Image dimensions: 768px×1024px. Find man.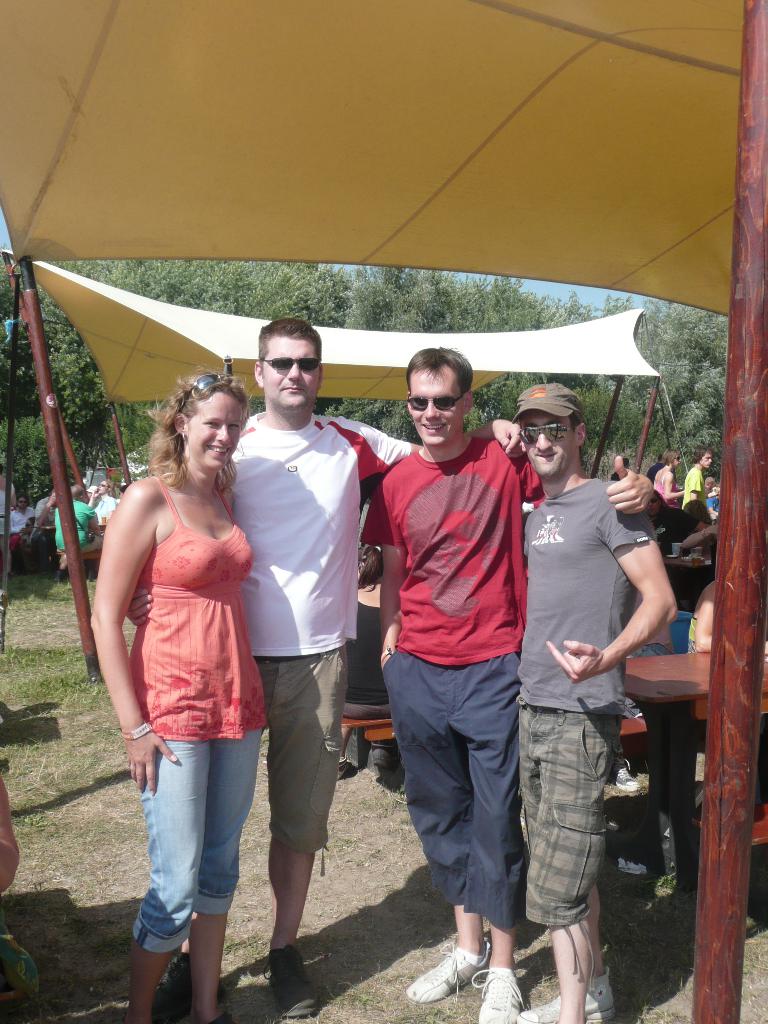
(left=11, top=490, right=35, bottom=538).
